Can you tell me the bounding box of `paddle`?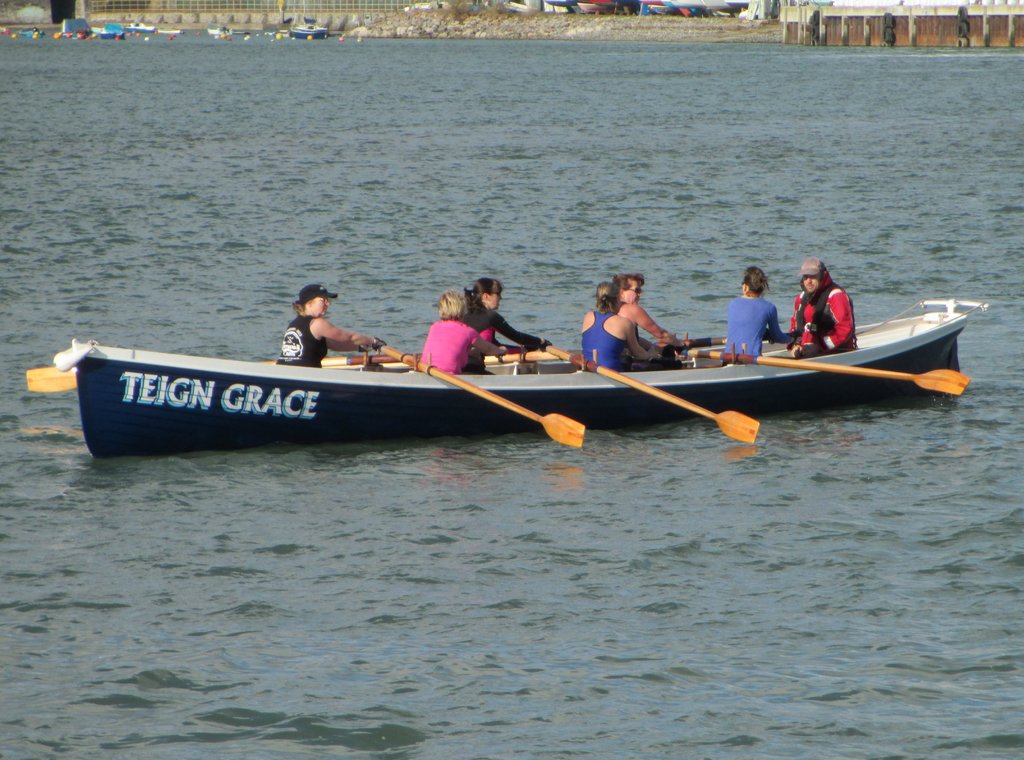
region(380, 345, 586, 449).
